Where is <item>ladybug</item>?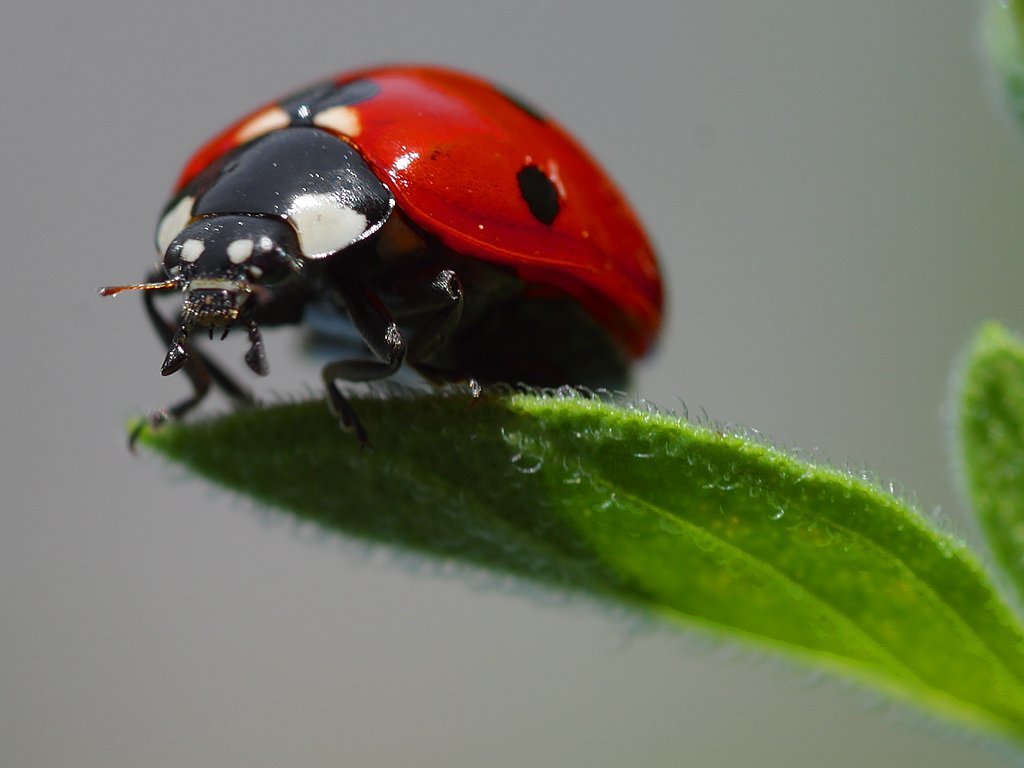
[95,65,662,450].
